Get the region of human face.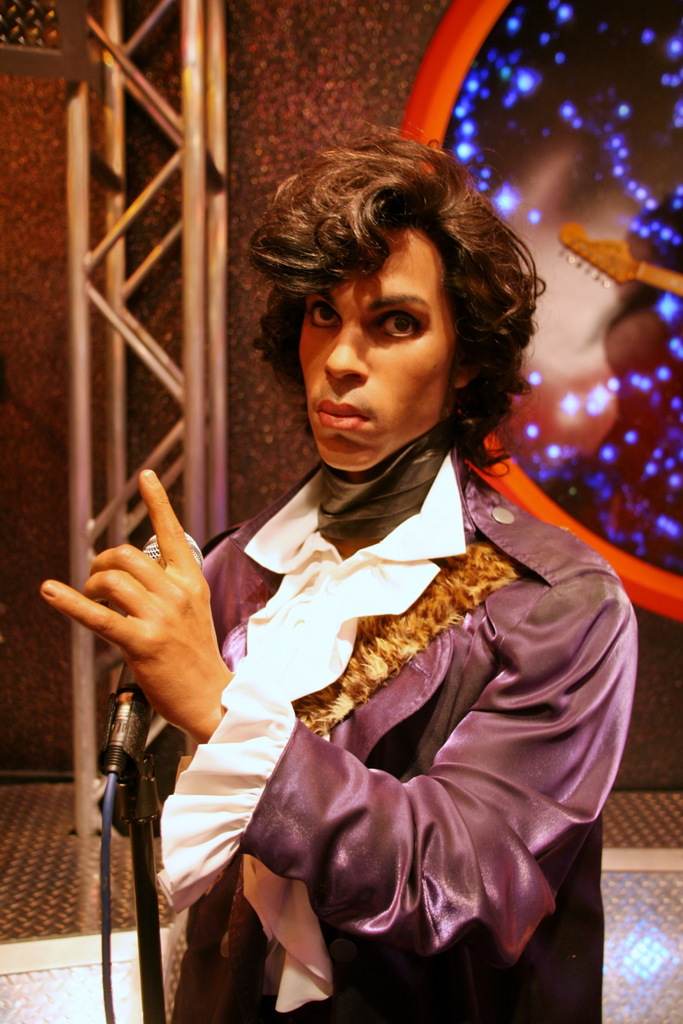
{"left": 298, "top": 228, "right": 461, "bottom": 477}.
